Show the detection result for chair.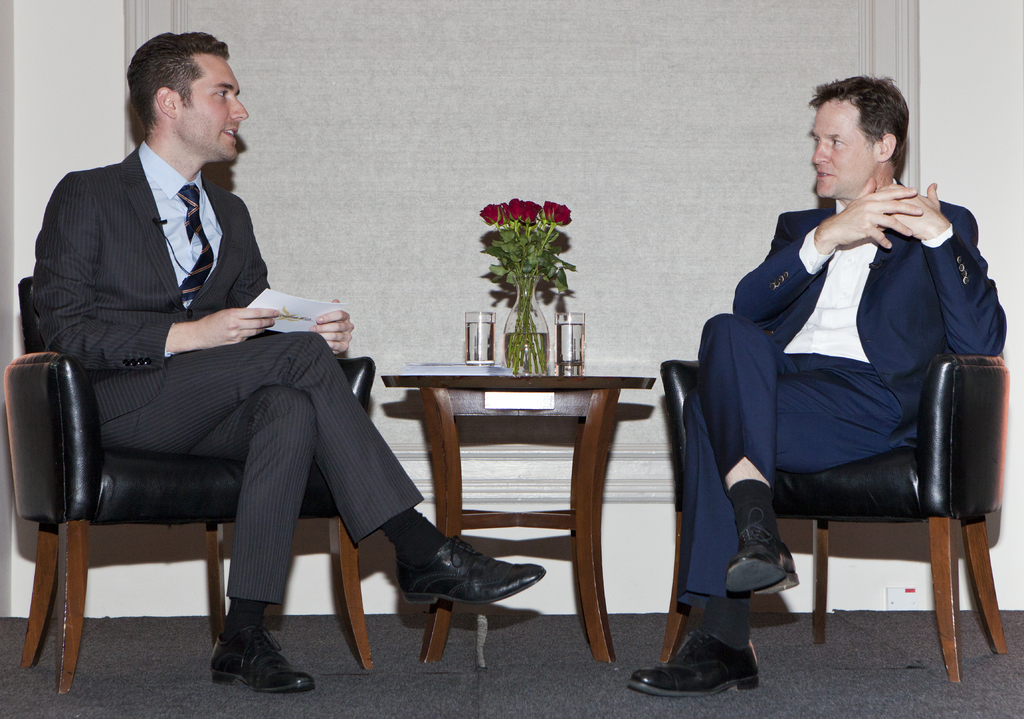
rect(657, 345, 1014, 682).
